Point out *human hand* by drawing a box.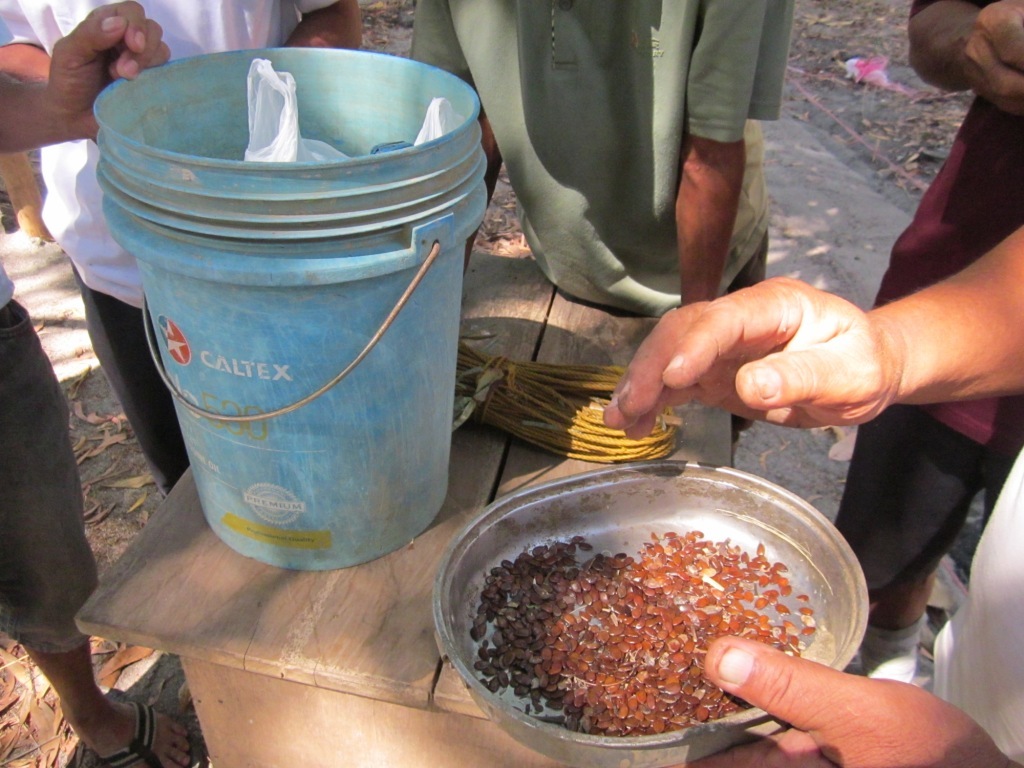
bbox(654, 633, 1010, 767).
